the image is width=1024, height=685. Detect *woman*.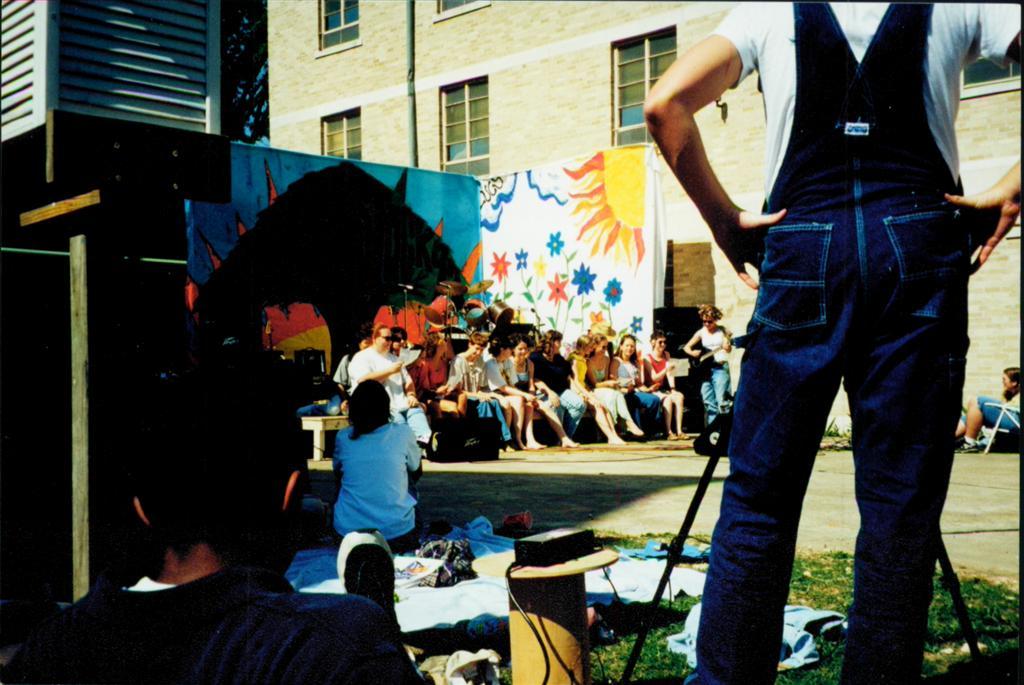
Detection: 299, 380, 424, 552.
